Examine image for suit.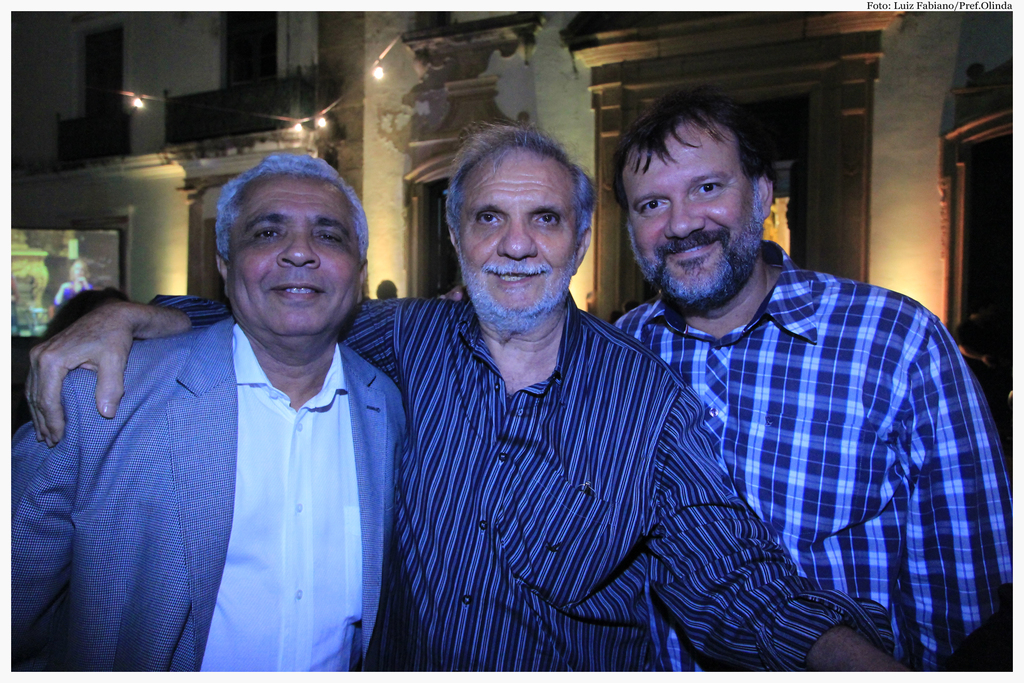
Examination result: bbox(6, 237, 440, 657).
